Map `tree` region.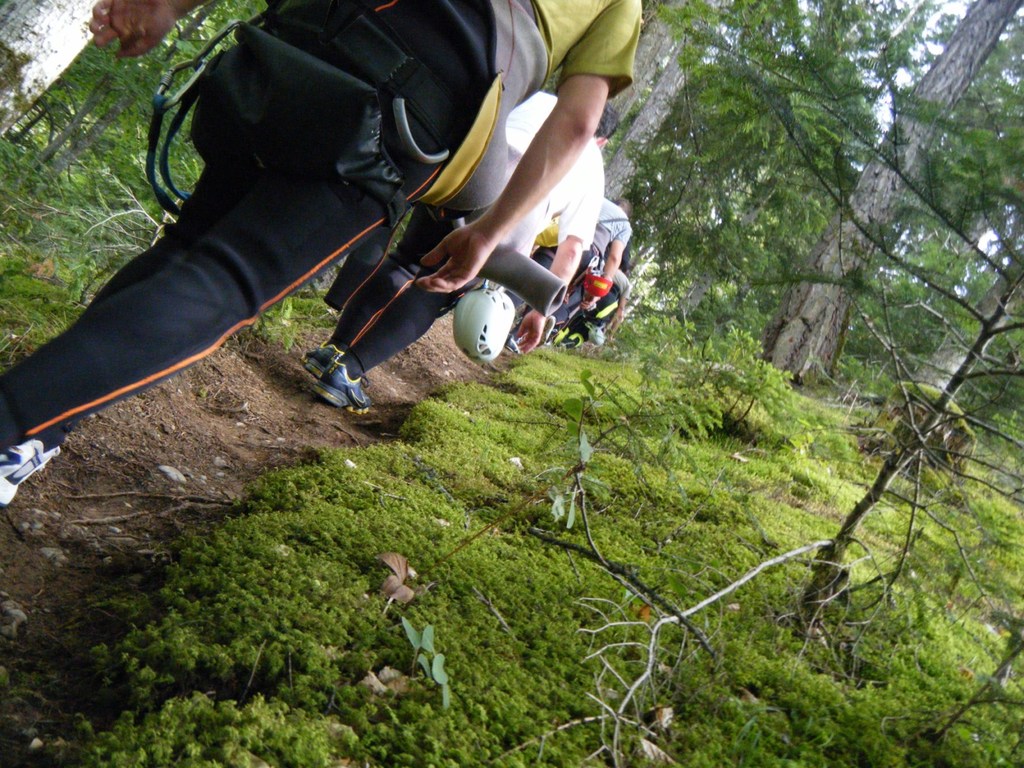
Mapped to x1=778, y1=0, x2=1023, y2=390.
